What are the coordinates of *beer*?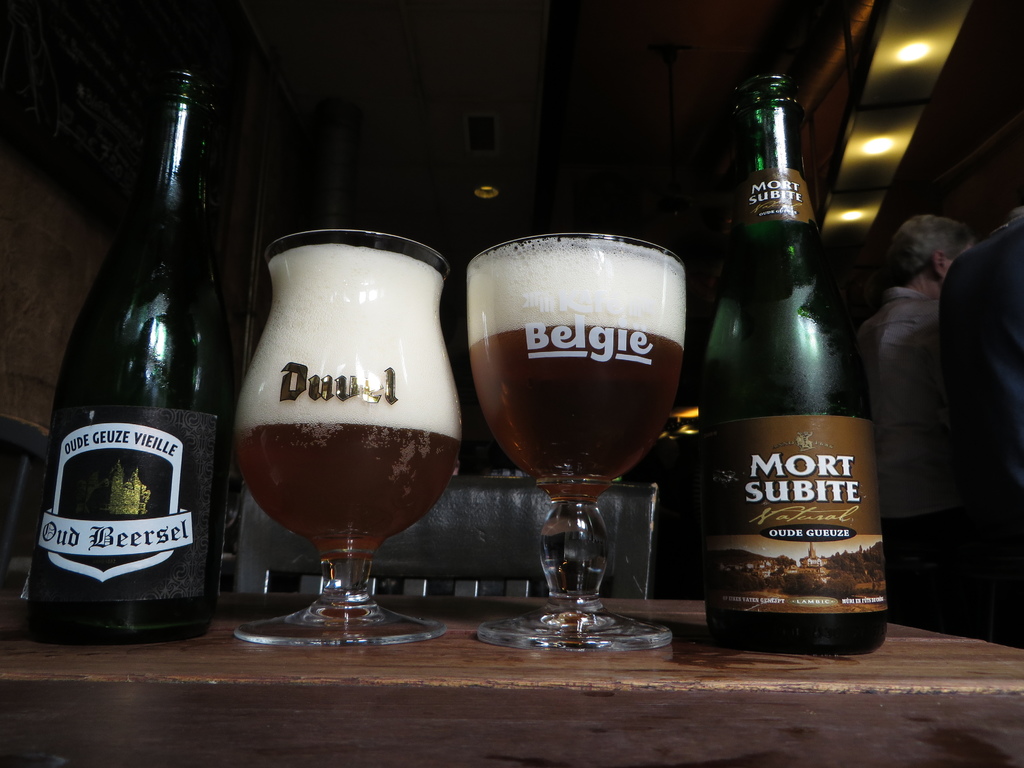
rect(239, 244, 457, 553).
